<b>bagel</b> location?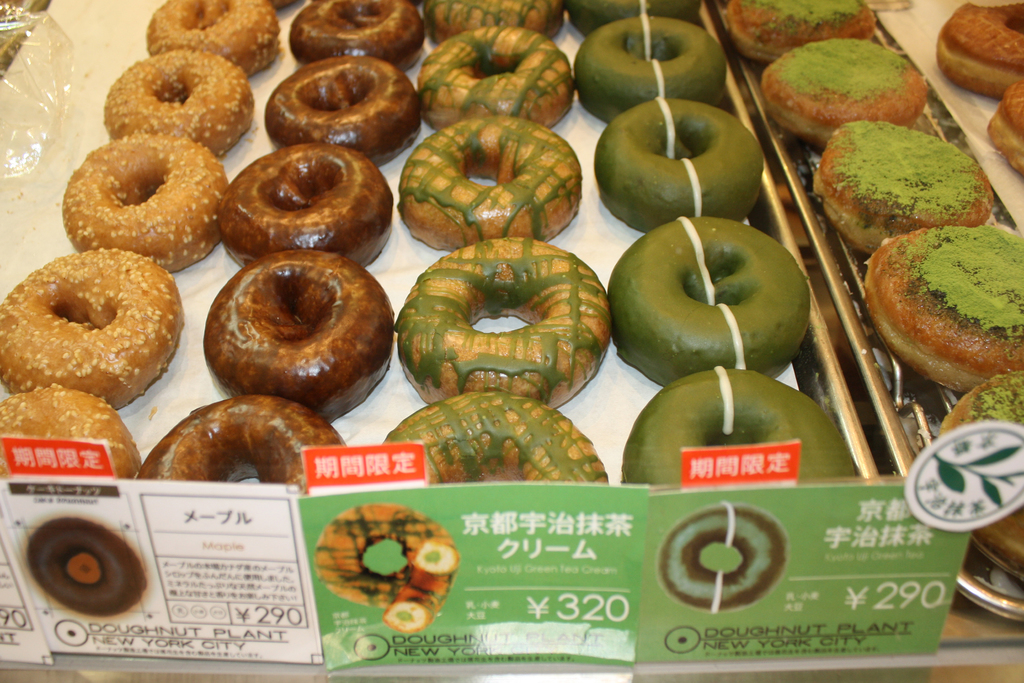
{"left": 63, "top": 130, "right": 226, "bottom": 272}
